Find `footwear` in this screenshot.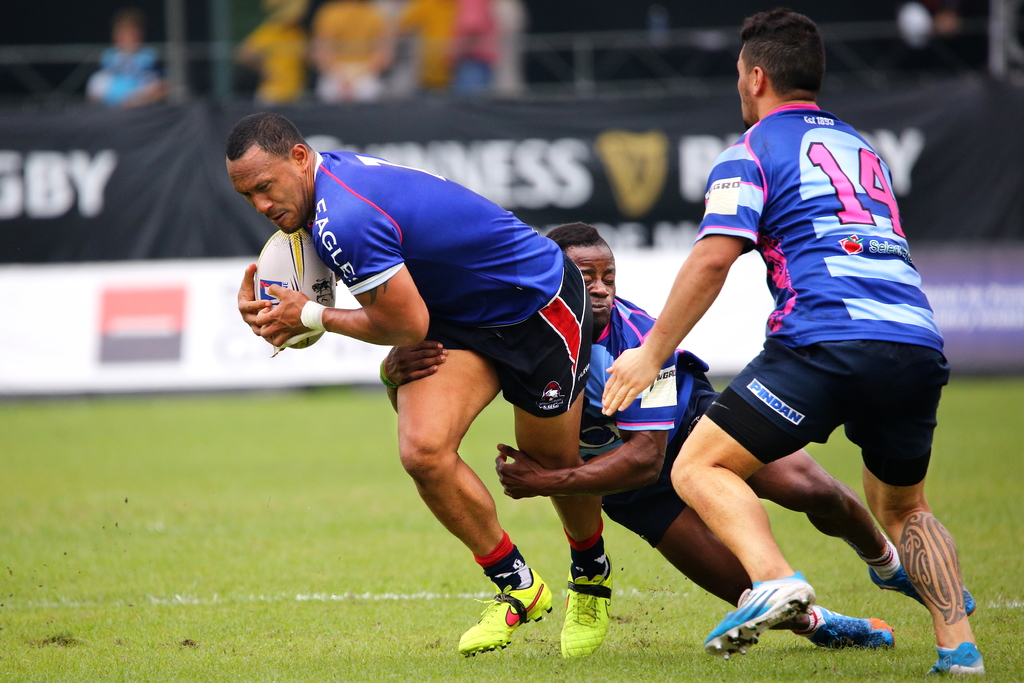
The bounding box for `footwear` is BBox(701, 565, 810, 664).
